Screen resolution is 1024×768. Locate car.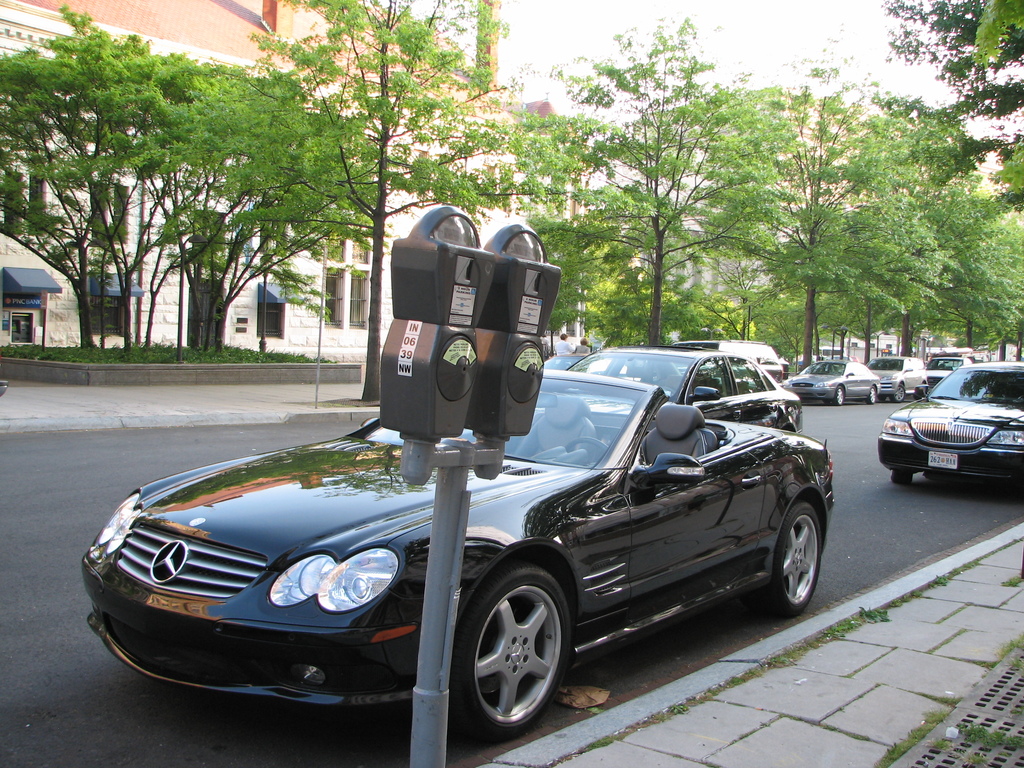
[x1=567, y1=346, x2=804, y2=433].
